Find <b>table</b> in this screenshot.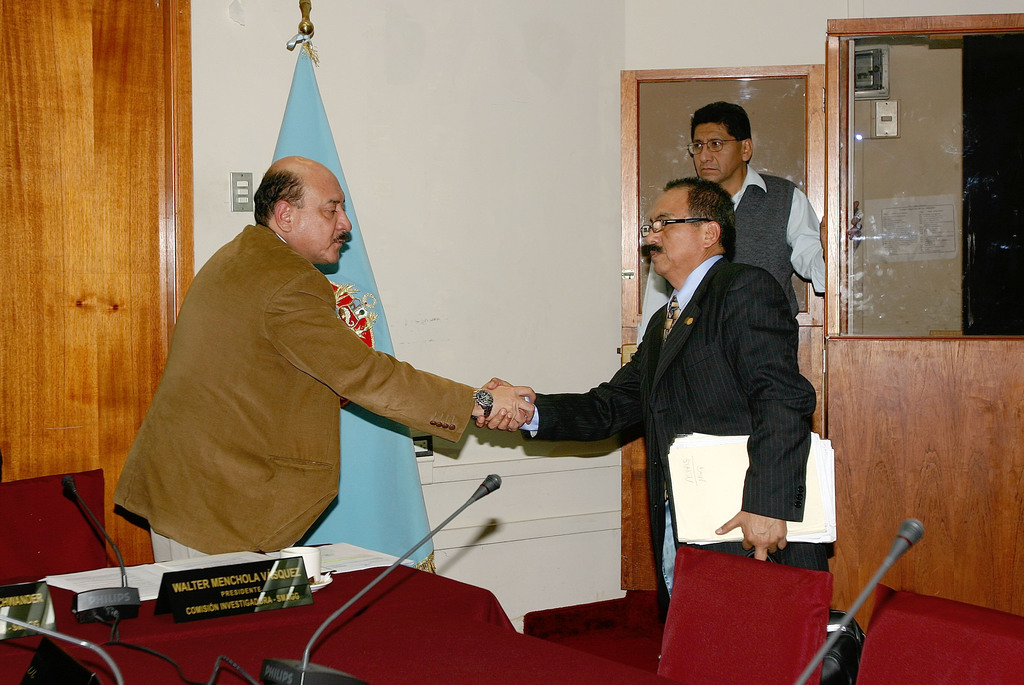
The bounding box for <b>table</b> is region(0, 536, 779, 684).
